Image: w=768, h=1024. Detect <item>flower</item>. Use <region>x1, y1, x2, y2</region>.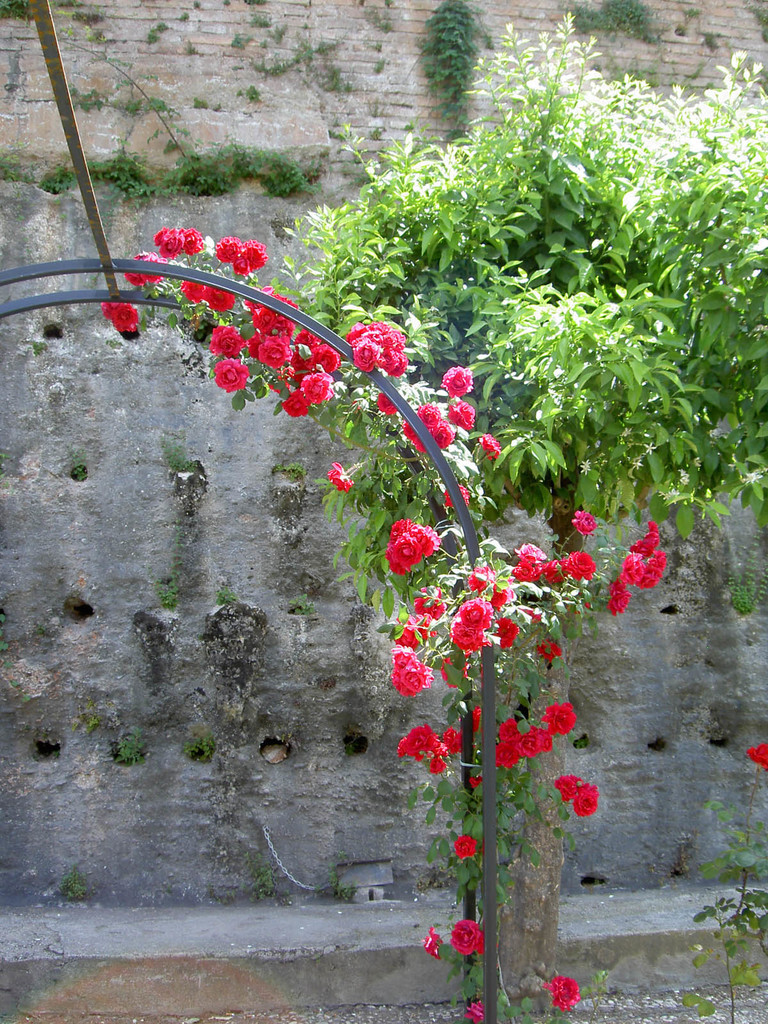
<region>473, 428, 505, 458</region>.
